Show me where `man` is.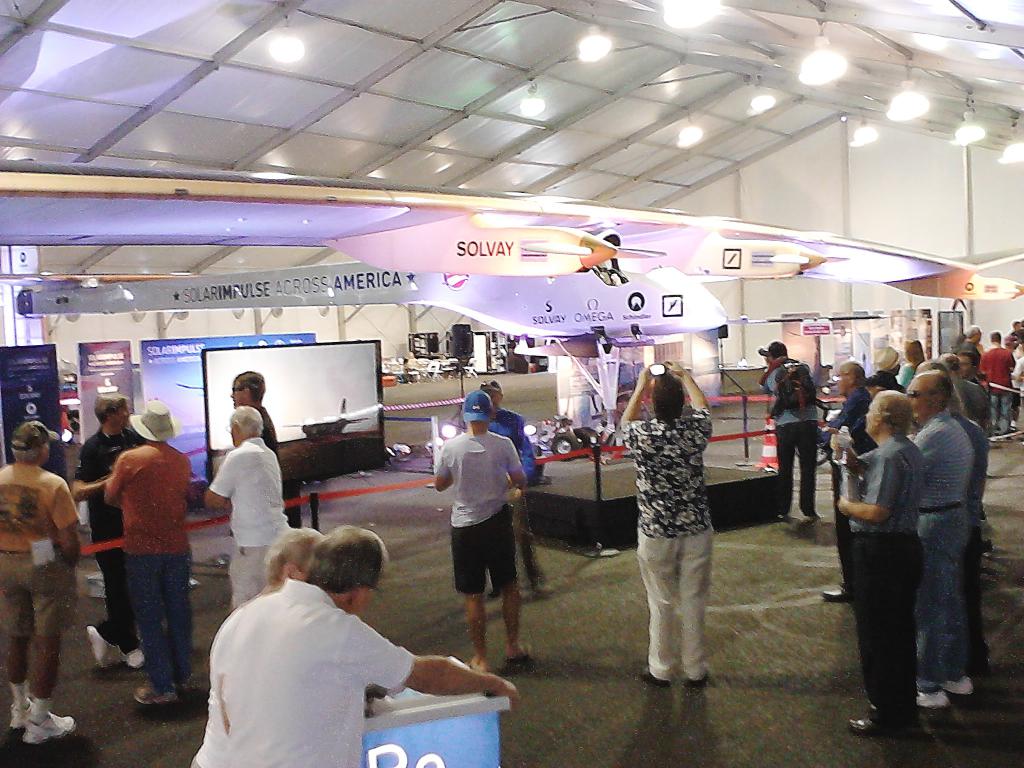
`man` is at 957,325,982,377.
